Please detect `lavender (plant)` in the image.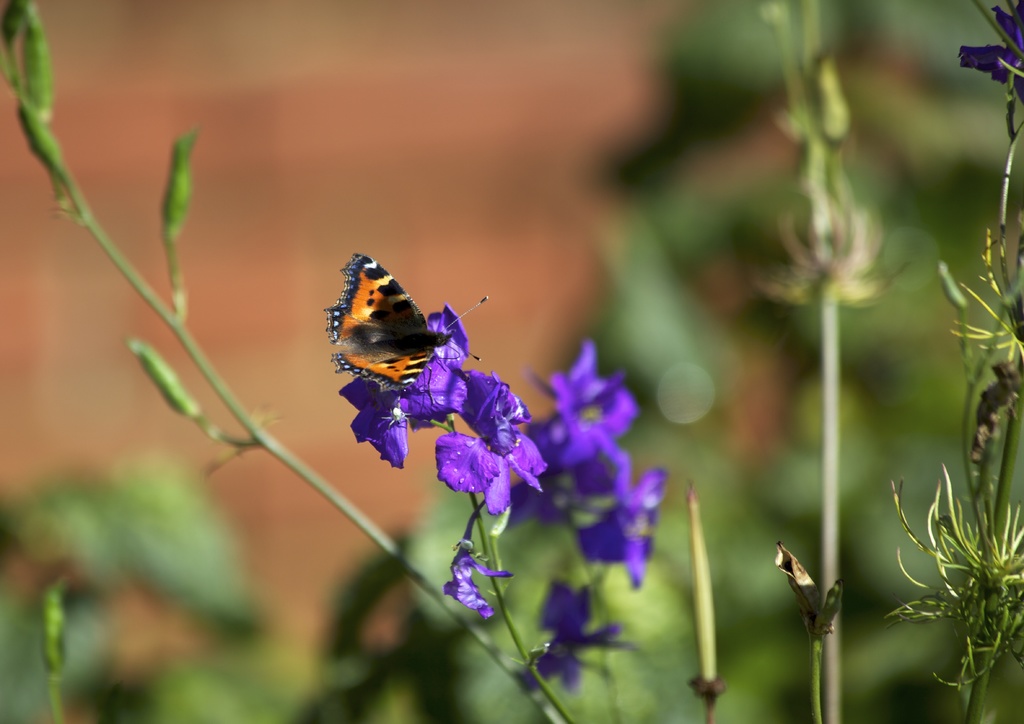
x1=545 y1=459 x2=680 y2=593.
